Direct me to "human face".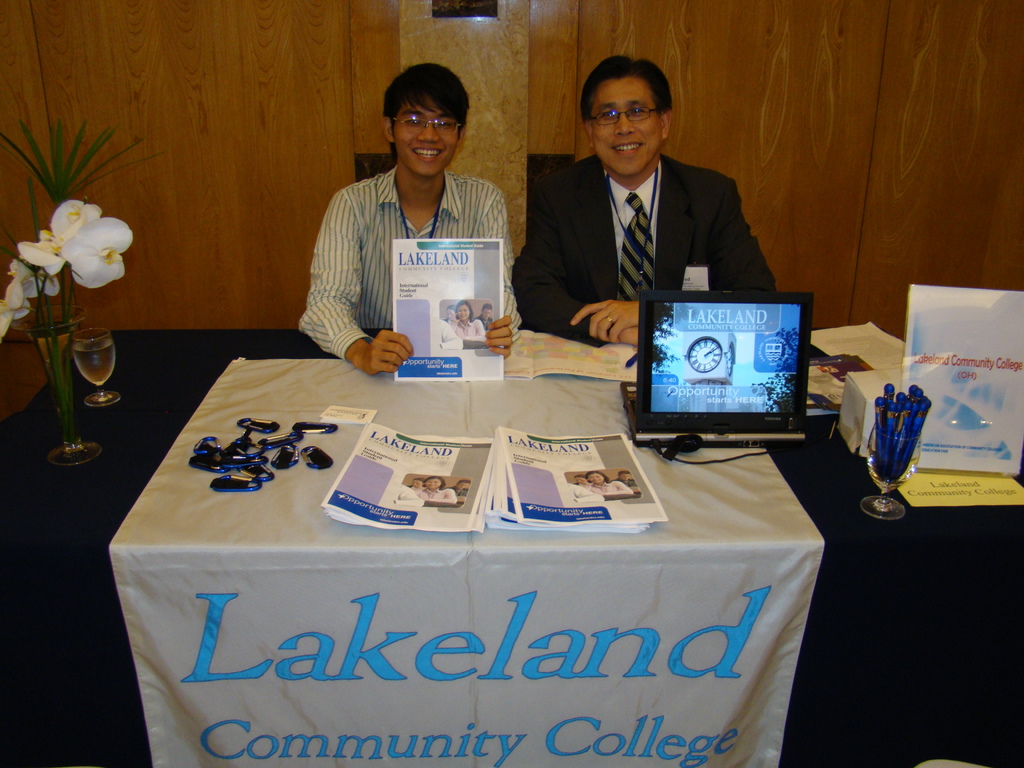
Direction: [481, 306, 491, 321].
